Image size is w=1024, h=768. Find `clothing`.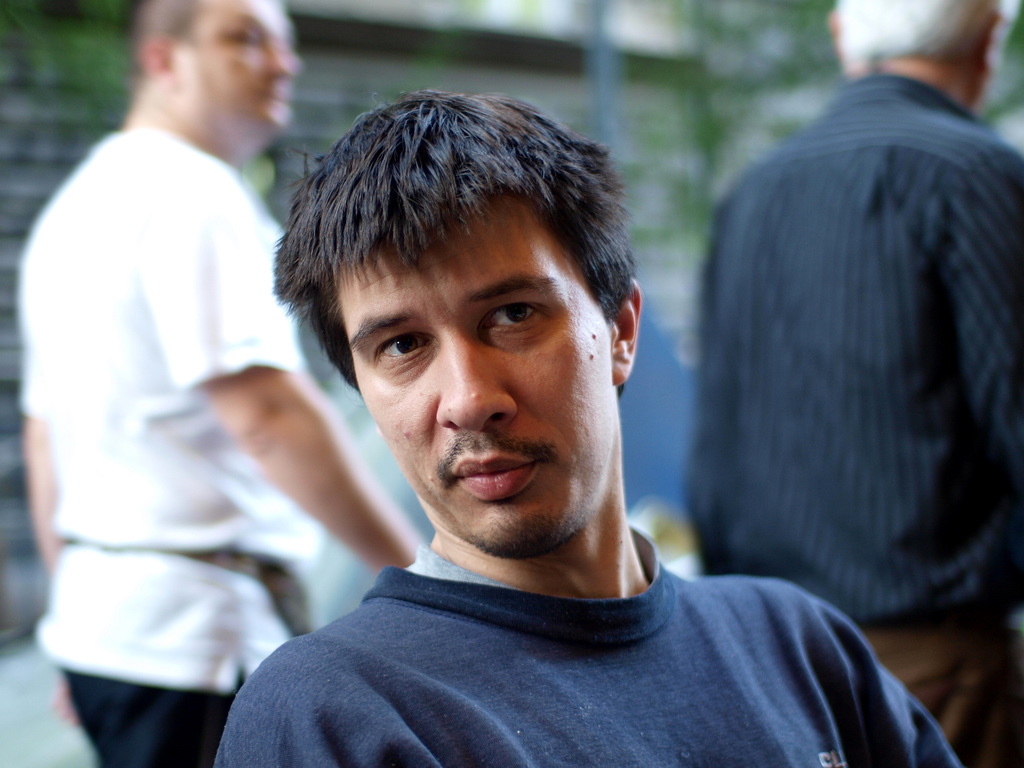
left=860, top=627, right=1023, bottom=767.
